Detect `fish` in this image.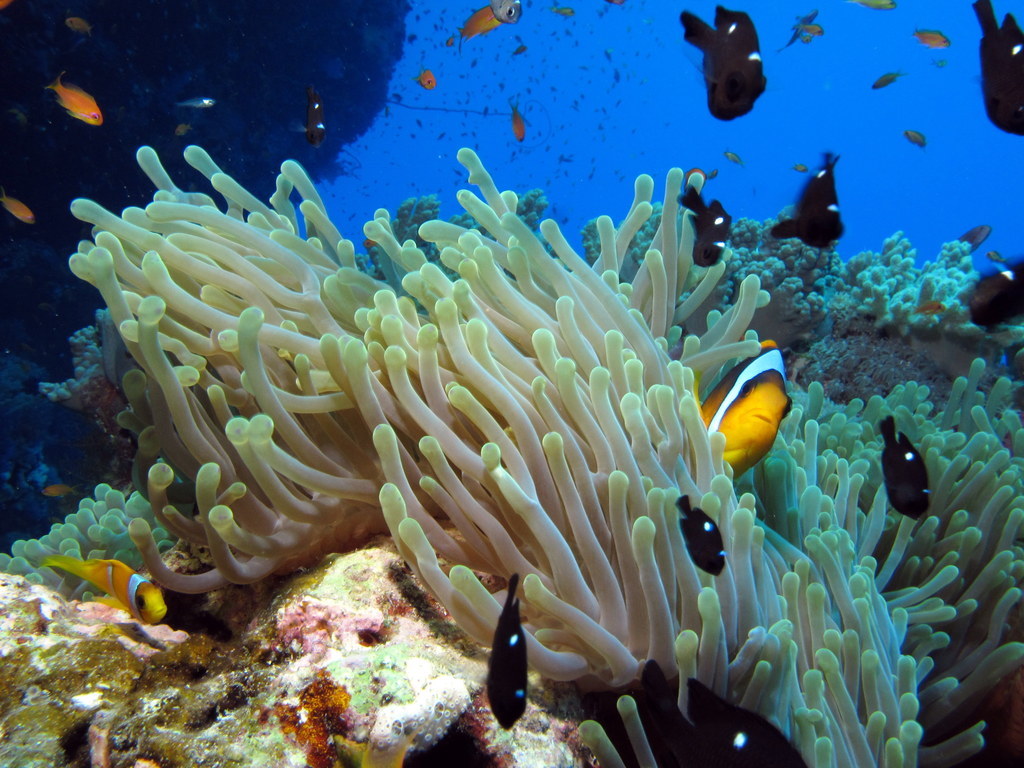
Detection: {"left": 415, "top": 68, "right": 439, "bottom": 86}.
